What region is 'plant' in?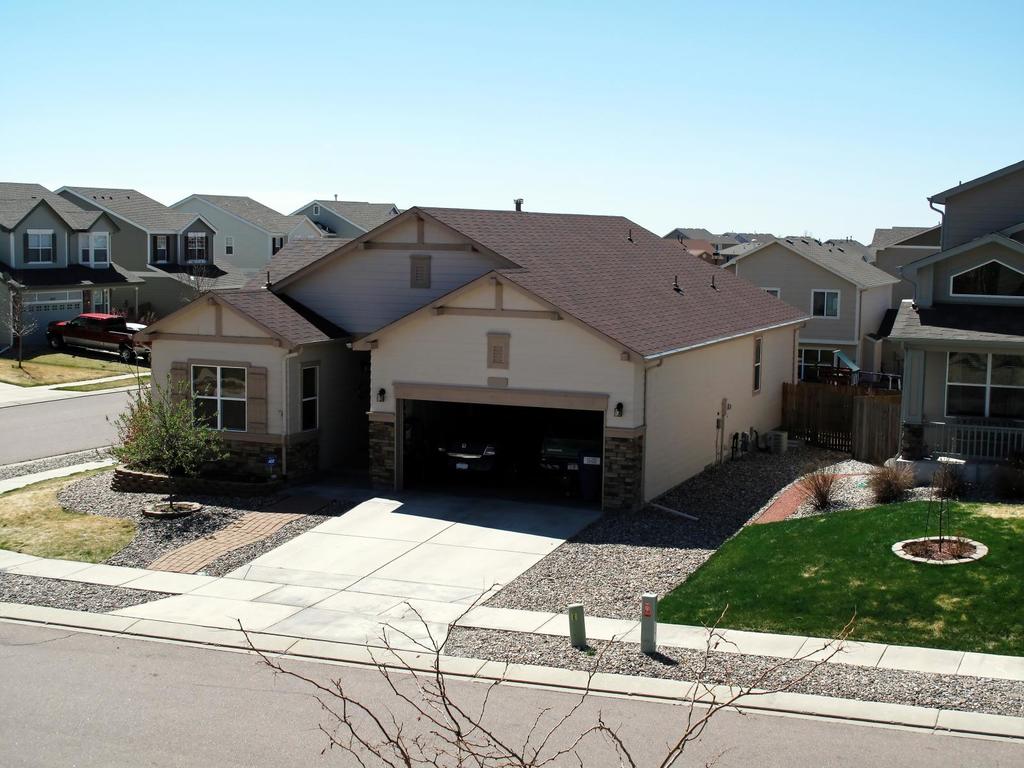
box=[648, 476, 1023, 660].
